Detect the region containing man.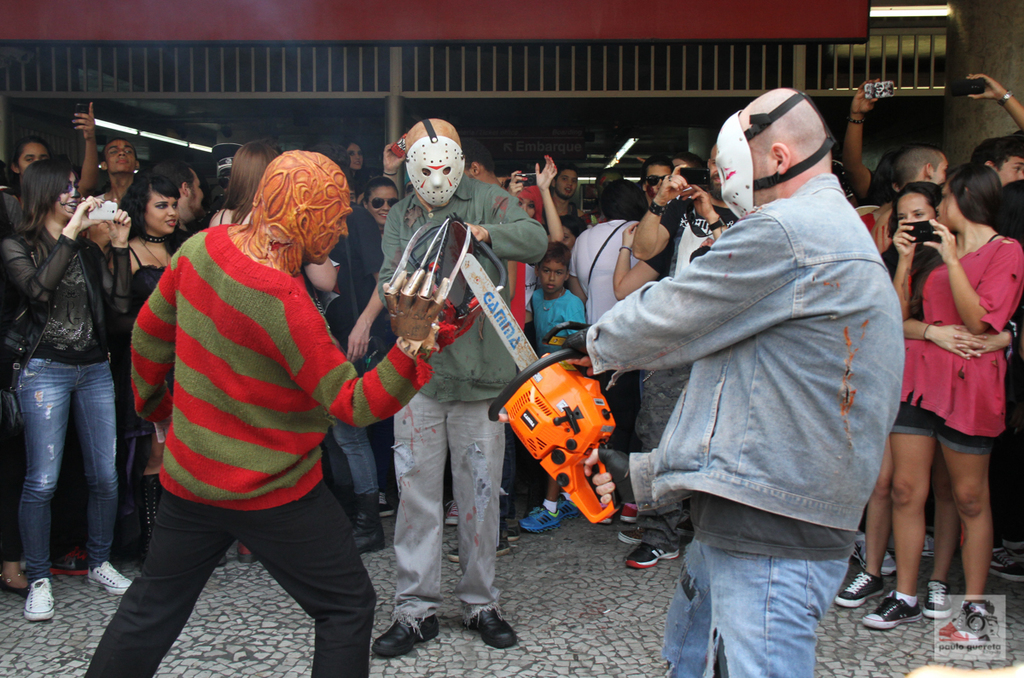
bbox(375, 113, 550, 657).
